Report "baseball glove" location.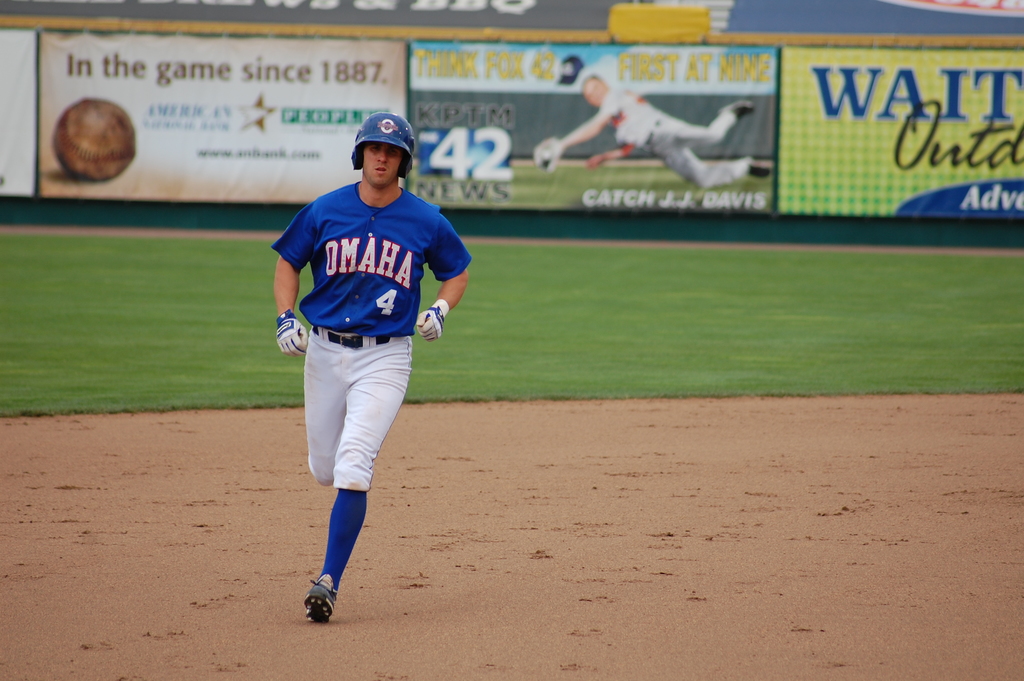
Report: detection(533, 138, 566, 170).
